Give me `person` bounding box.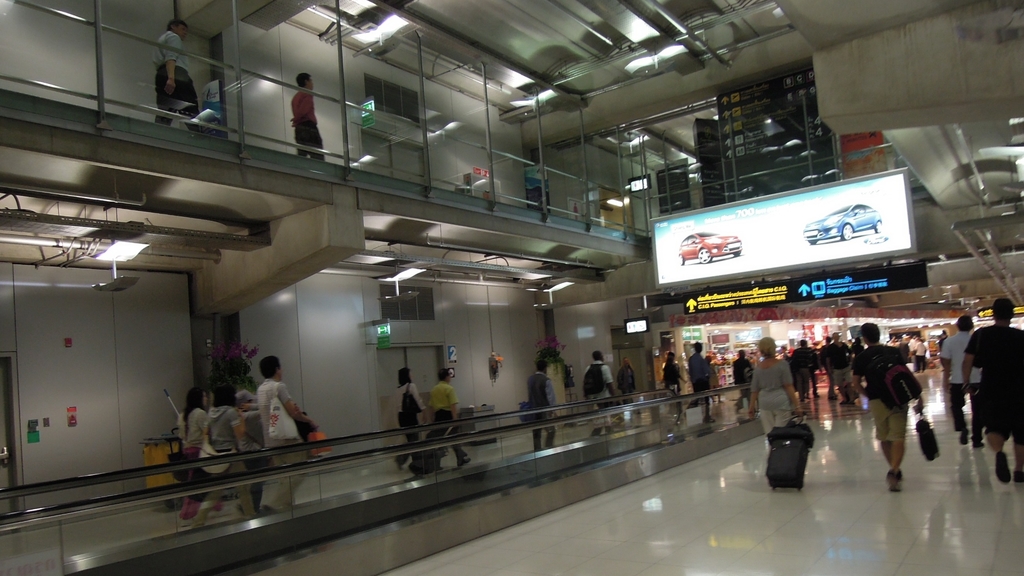
rect(527, 359, 561, 454).
